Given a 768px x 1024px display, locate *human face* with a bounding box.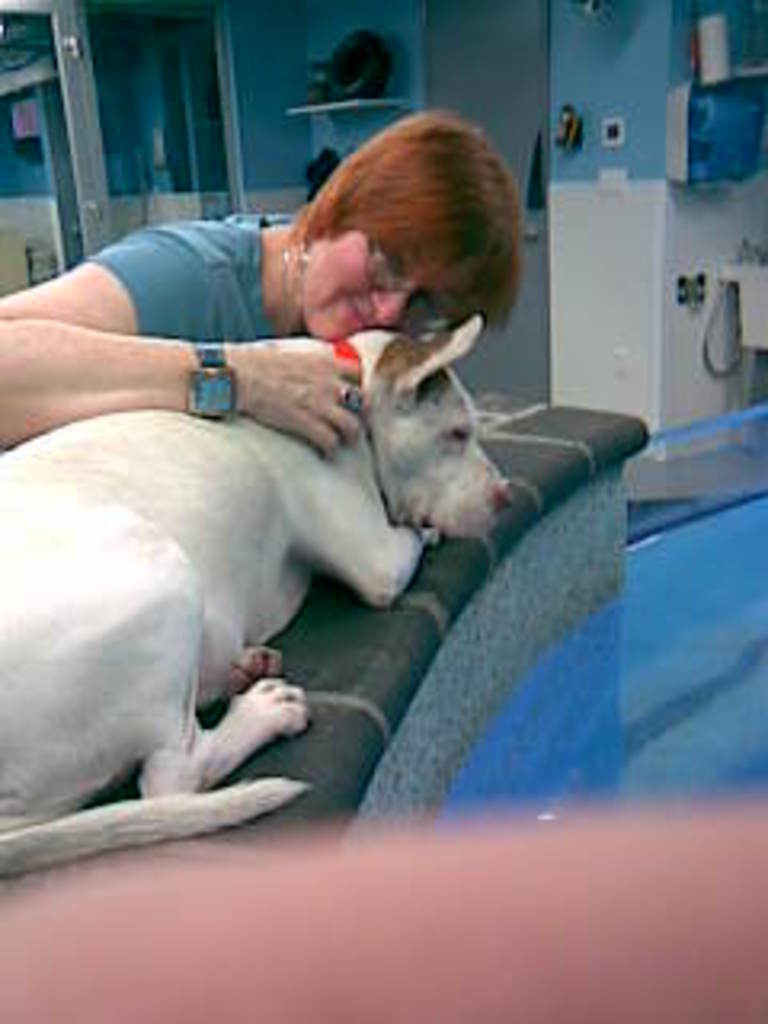
Located: 304/221/445/346.
